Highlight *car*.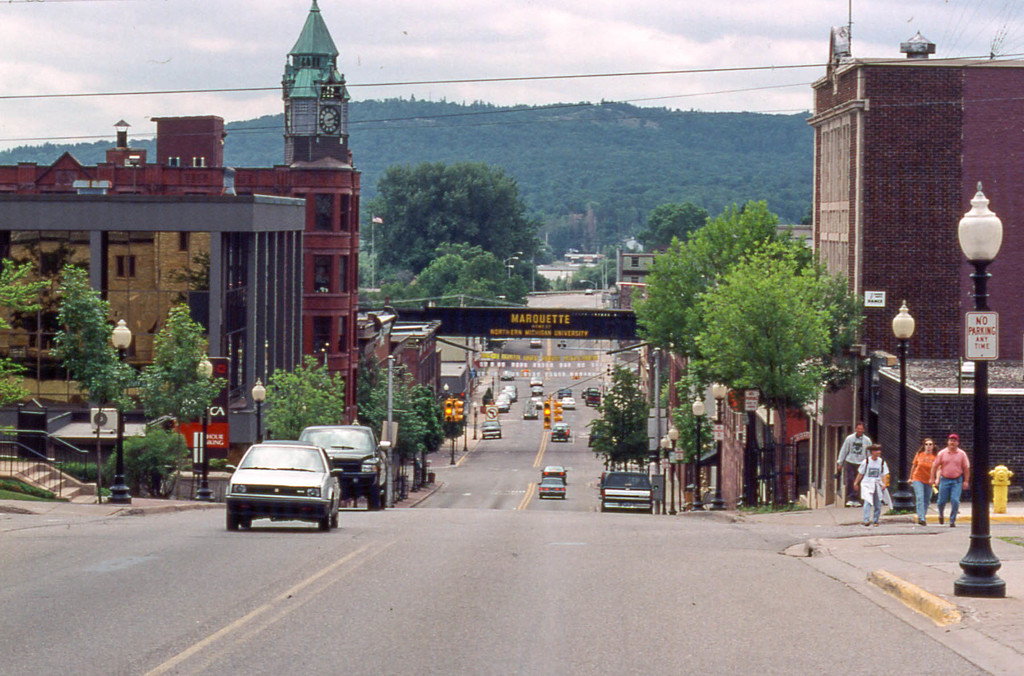
Highlighted region: <box>561,399,577,409</box>.
